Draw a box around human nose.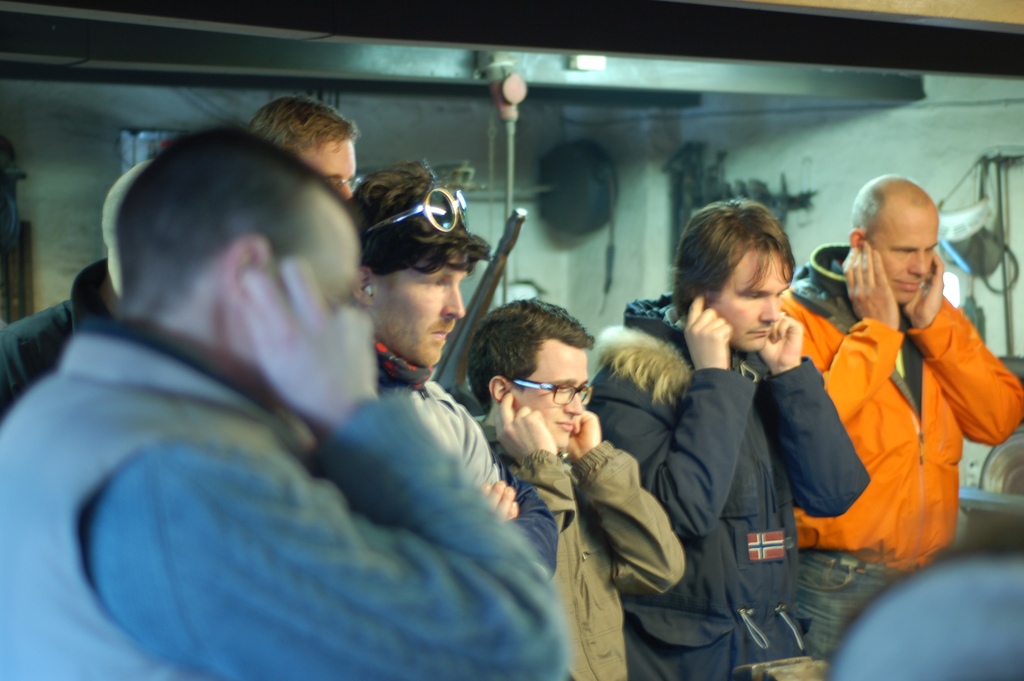
561:387:584:415.
